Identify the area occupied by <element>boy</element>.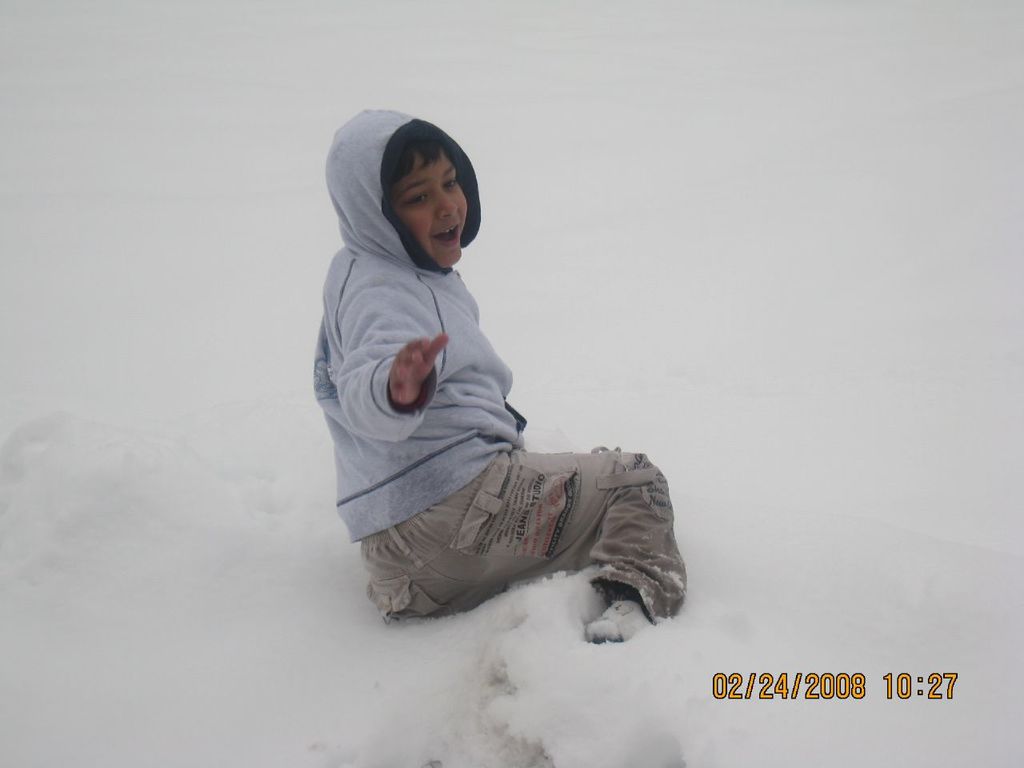
Area: (307, 103, 692, 646).
